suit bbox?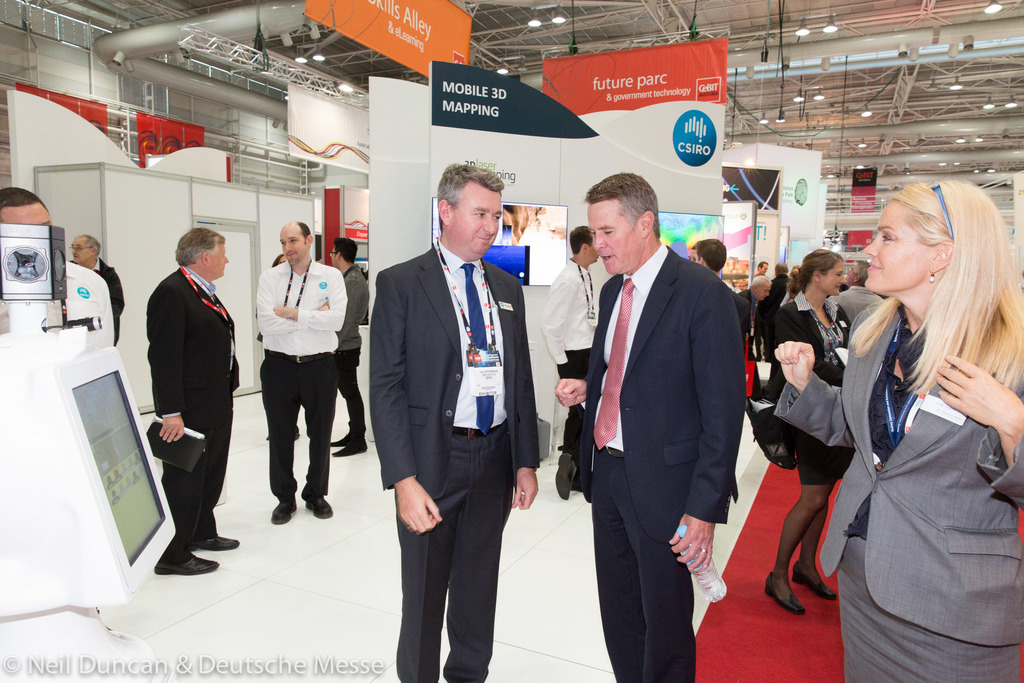
region(737, 287, 751, 334)
